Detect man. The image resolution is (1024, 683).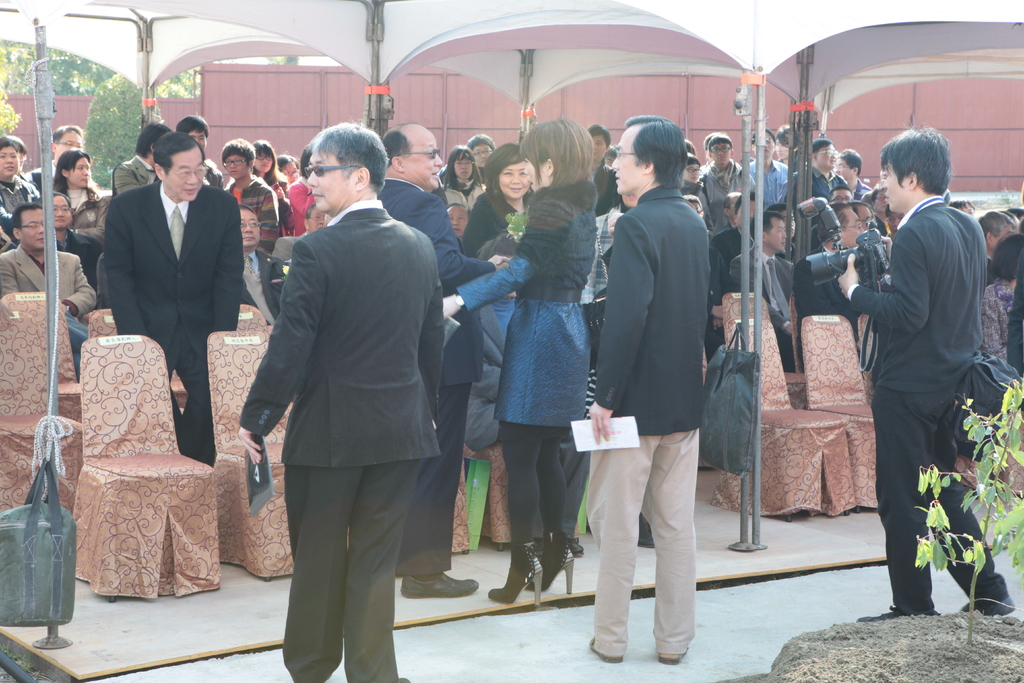
[29,122,83,189].
